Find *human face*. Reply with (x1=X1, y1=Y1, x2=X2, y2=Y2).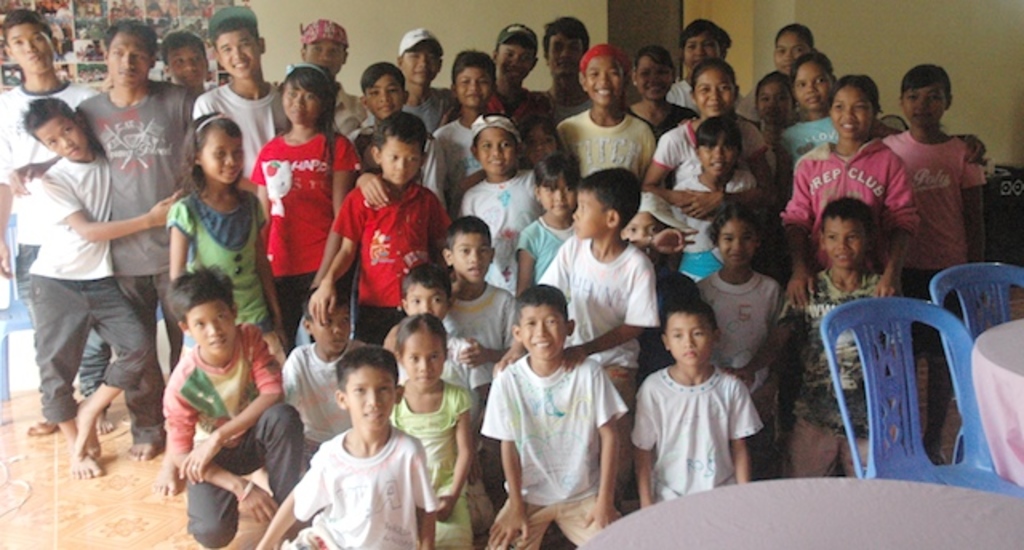
(x1=568, y1=187, x2=605, y2=240).
